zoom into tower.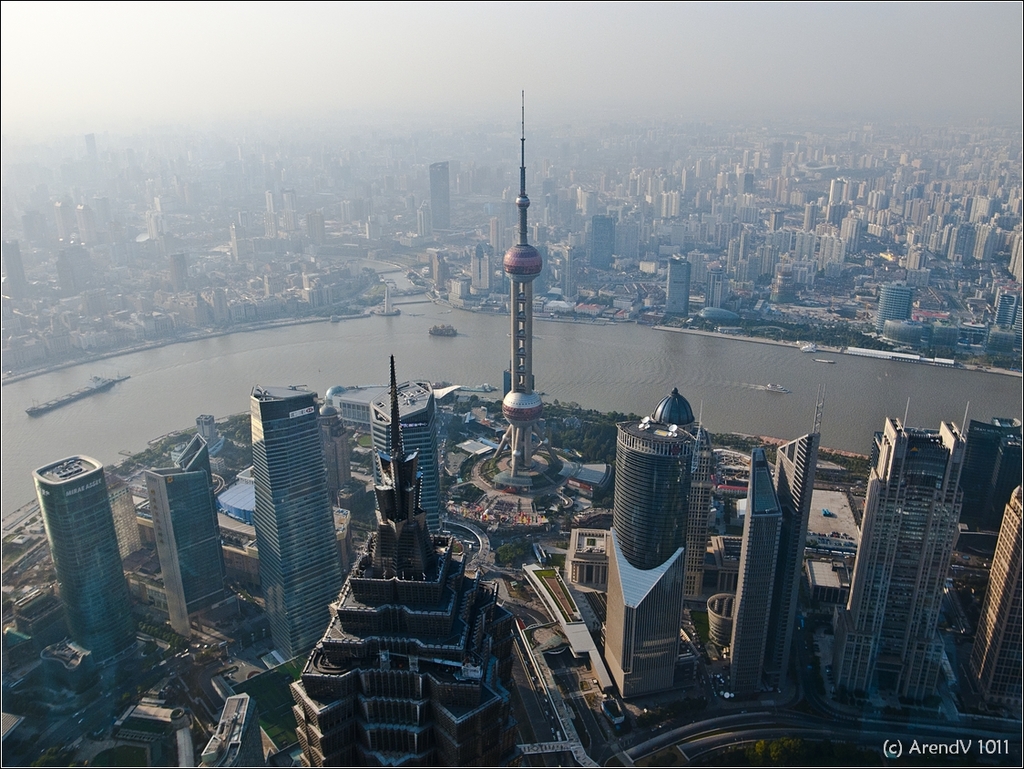
Zoom target: (x1=976, y1=484, x2=1020, y2=720).
